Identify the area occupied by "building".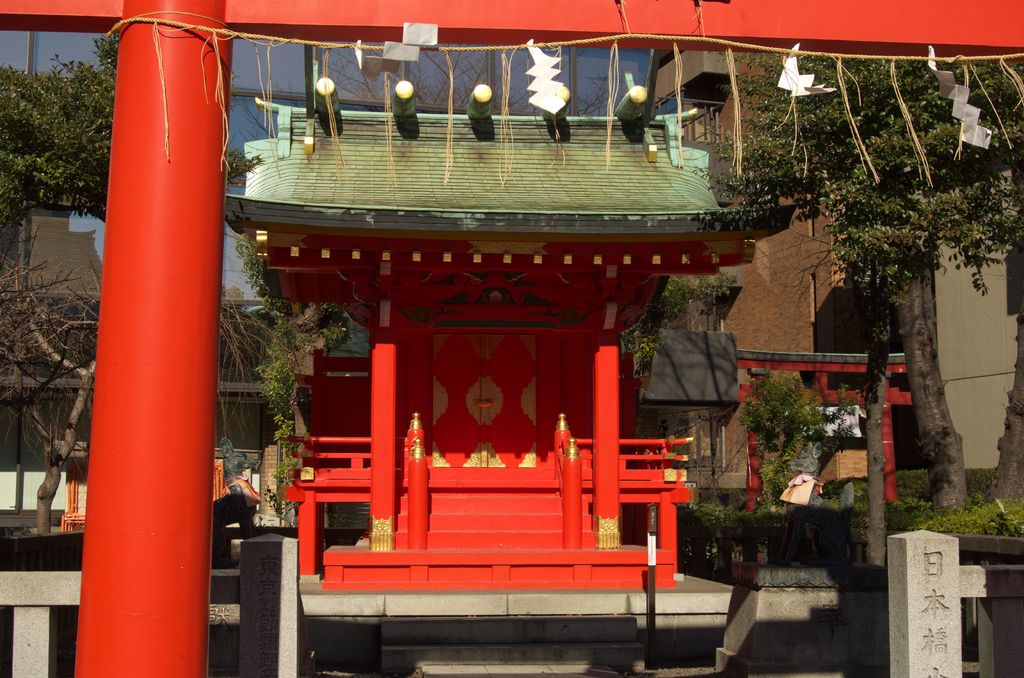
Area: [left=646, top=45, right=1023, bottom=511].
